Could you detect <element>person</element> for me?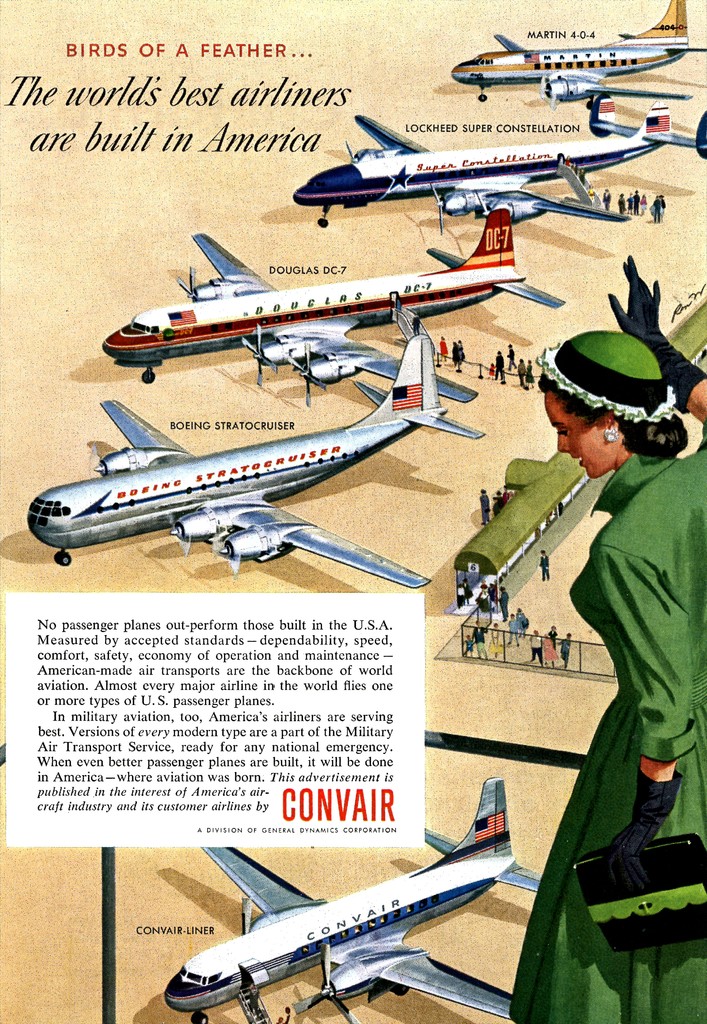
Detection result: box=[410, 314, 422, 332].
